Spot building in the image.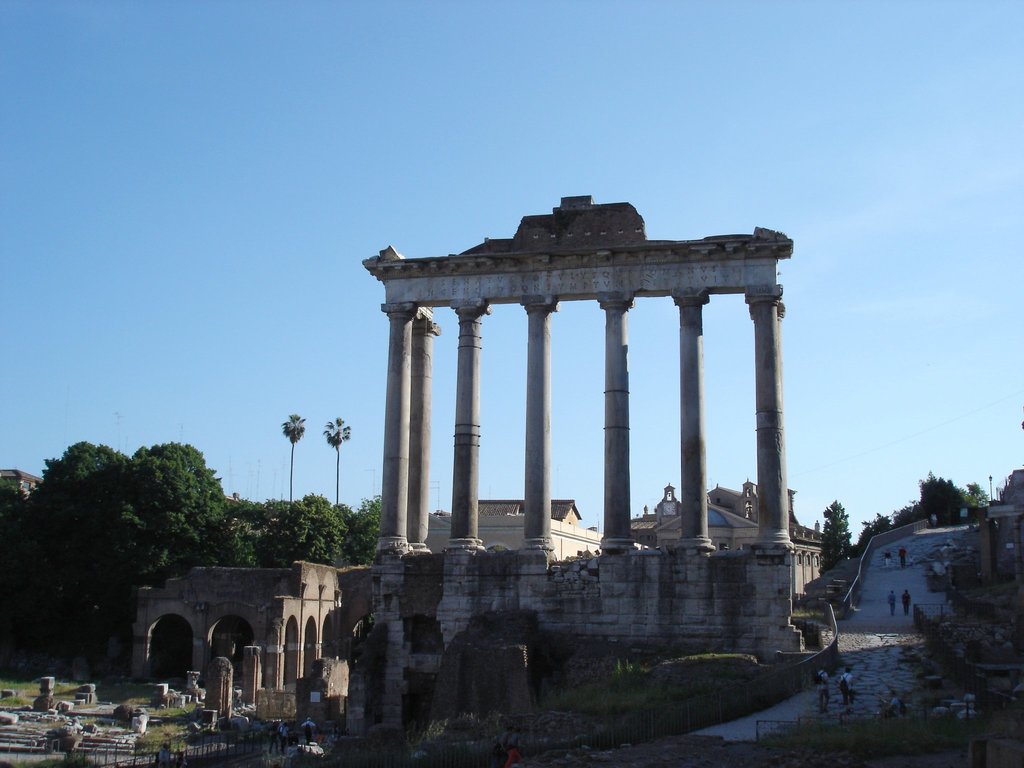
building found at <region>626, 485, 833, 622</region>.
